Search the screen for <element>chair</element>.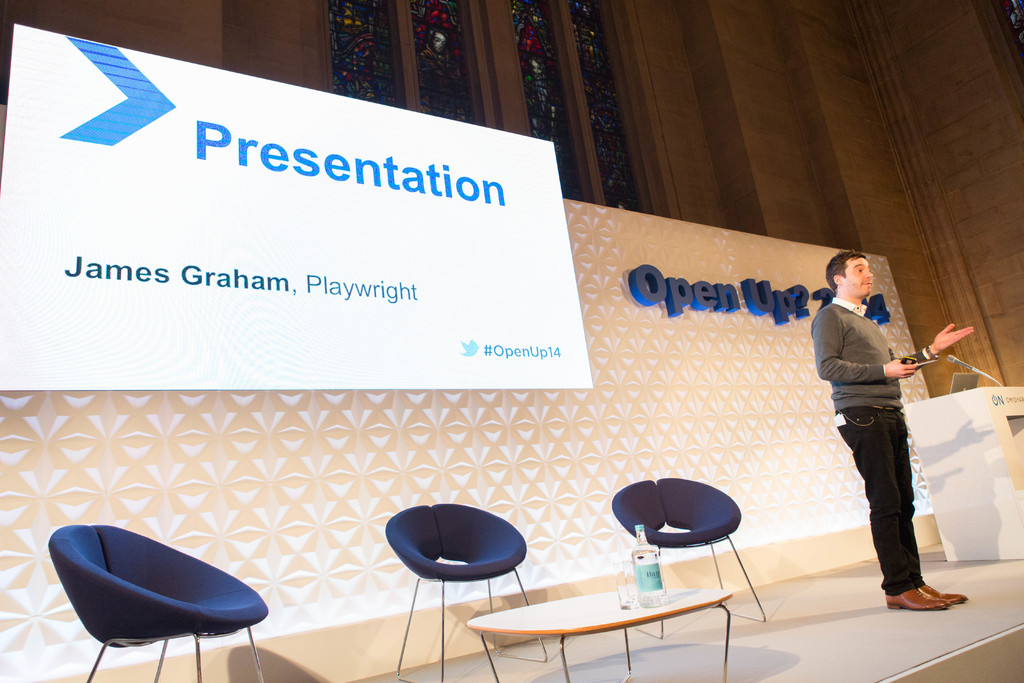
Found at detection(386, 502, 548, 682).
